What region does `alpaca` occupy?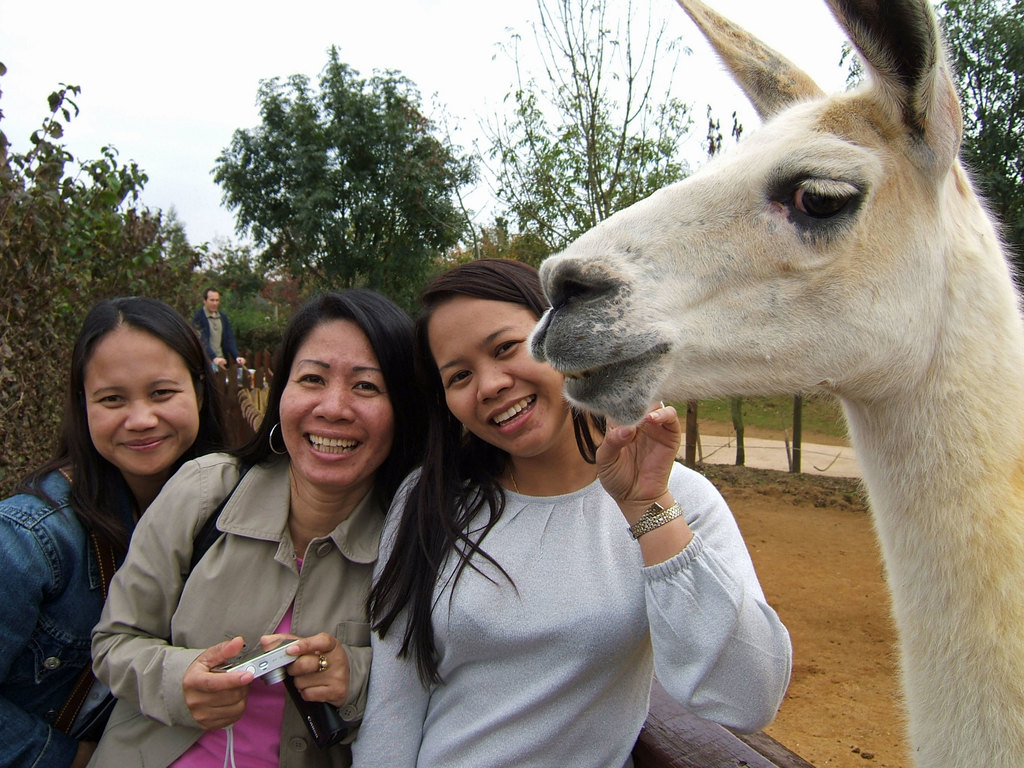
Rect(525, 0, 1023, 767).
